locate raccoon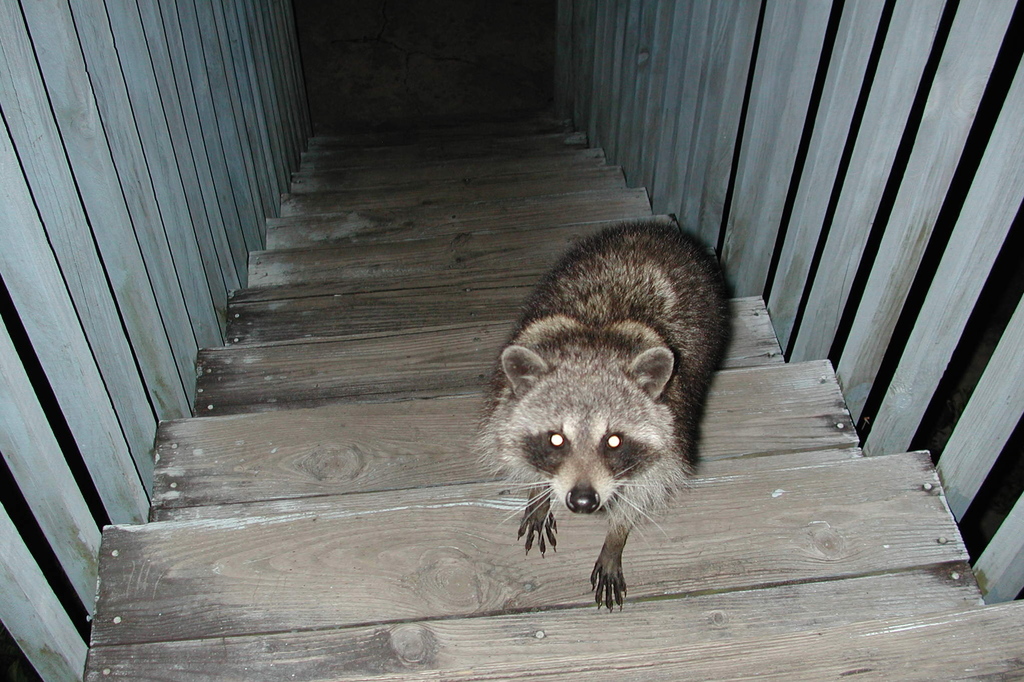
(465, 215, 735, 614)
